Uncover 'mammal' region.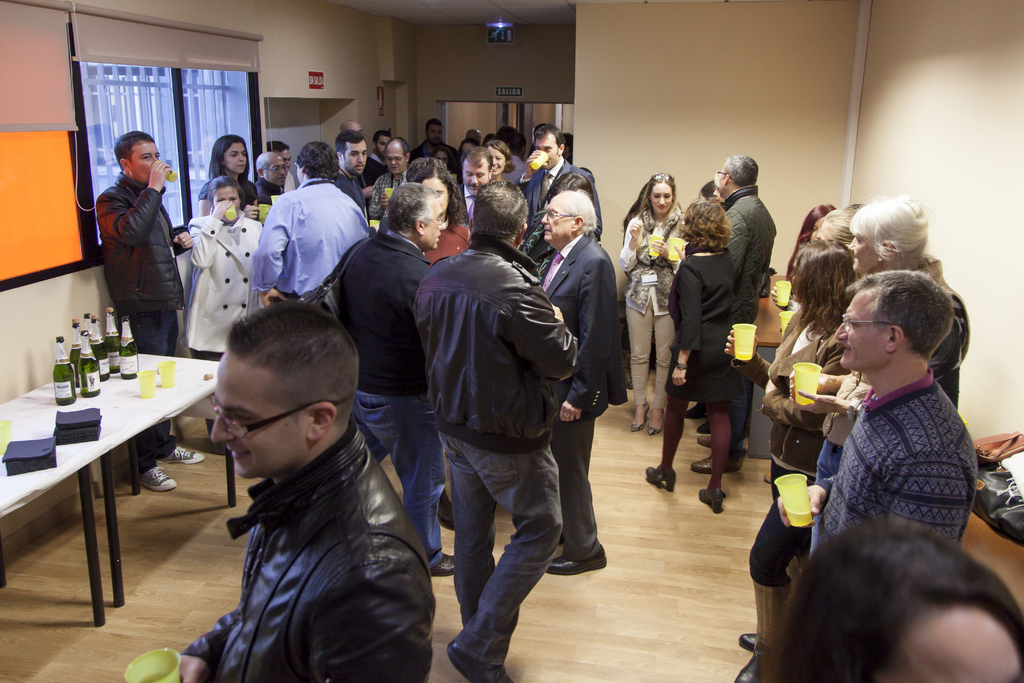
Uncovered: 177 293 438 682.
